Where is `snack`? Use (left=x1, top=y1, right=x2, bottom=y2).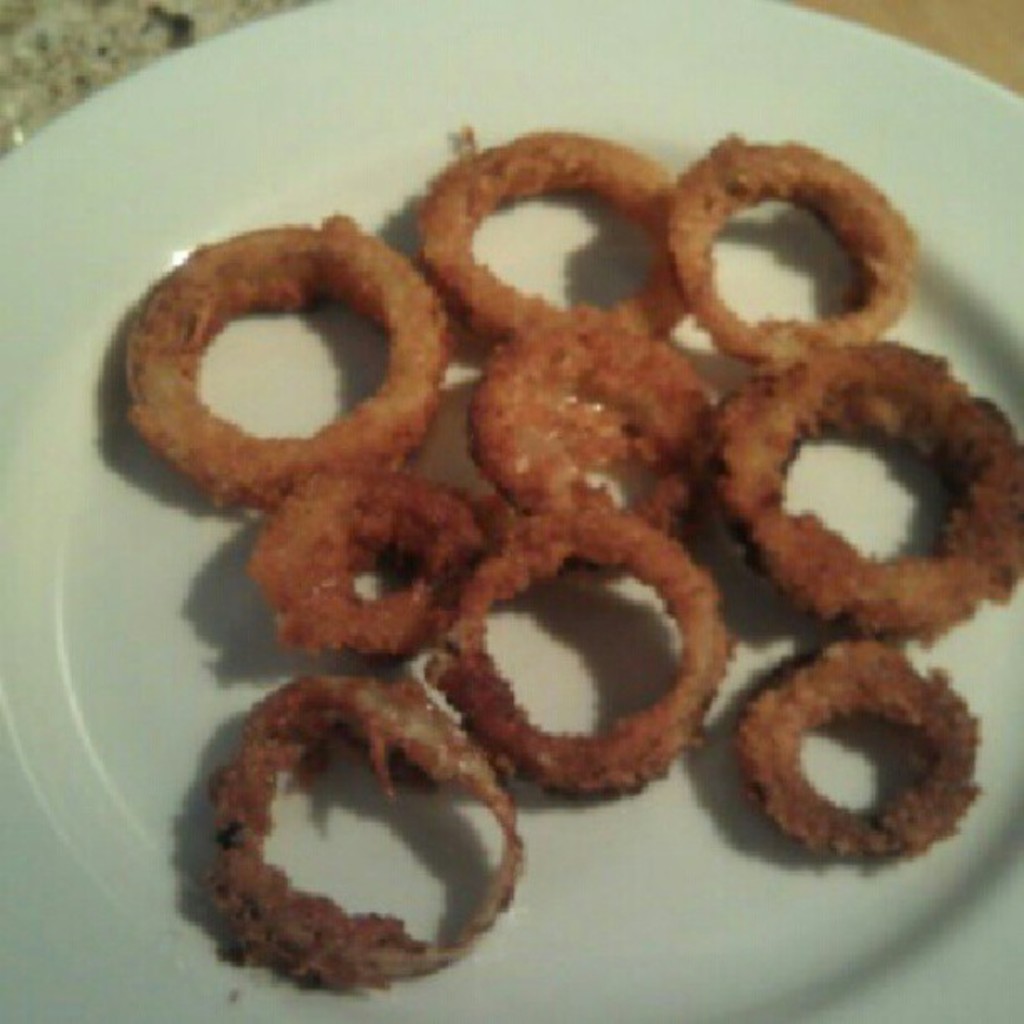
(left=397, top=124, right=704, bottom=351).
